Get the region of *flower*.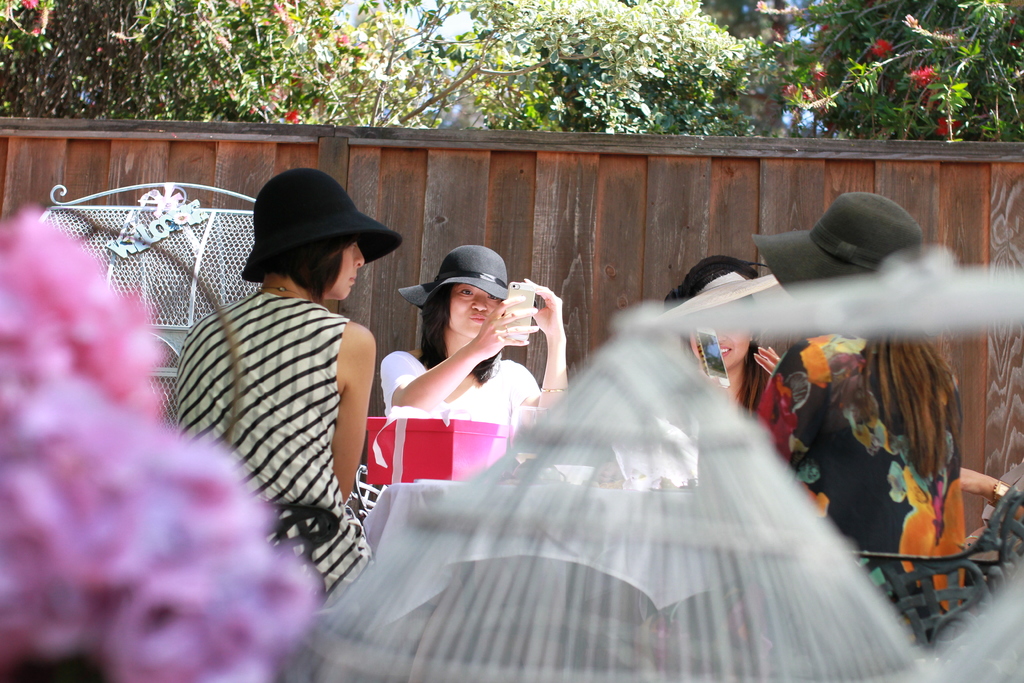
772,68,828,114.
